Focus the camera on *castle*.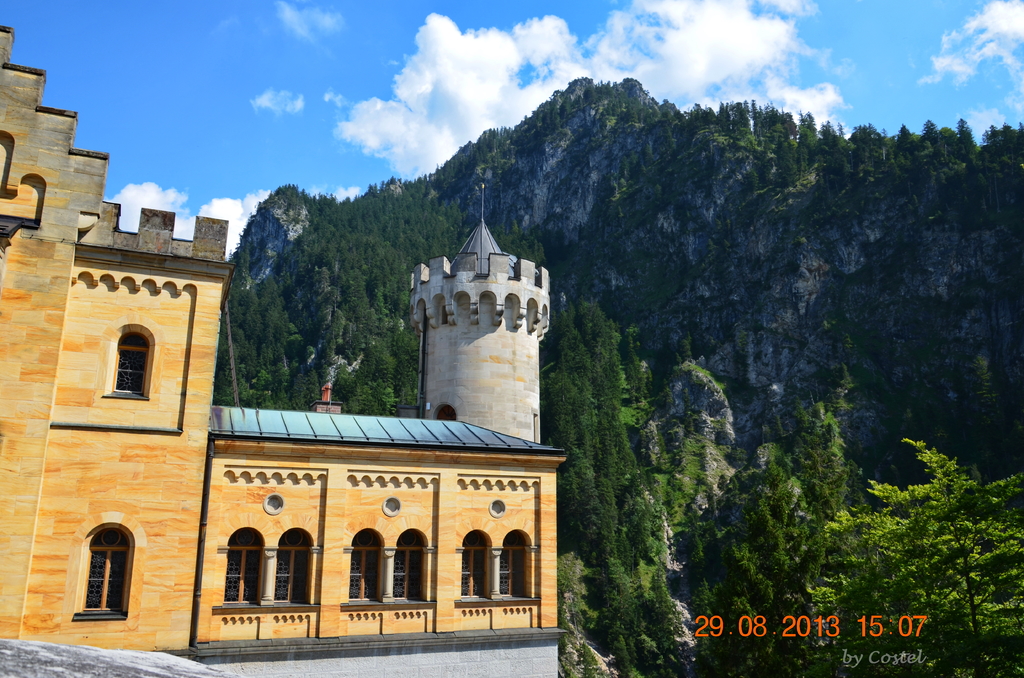
Focus region: bbox(28, 101, 639, 677).
